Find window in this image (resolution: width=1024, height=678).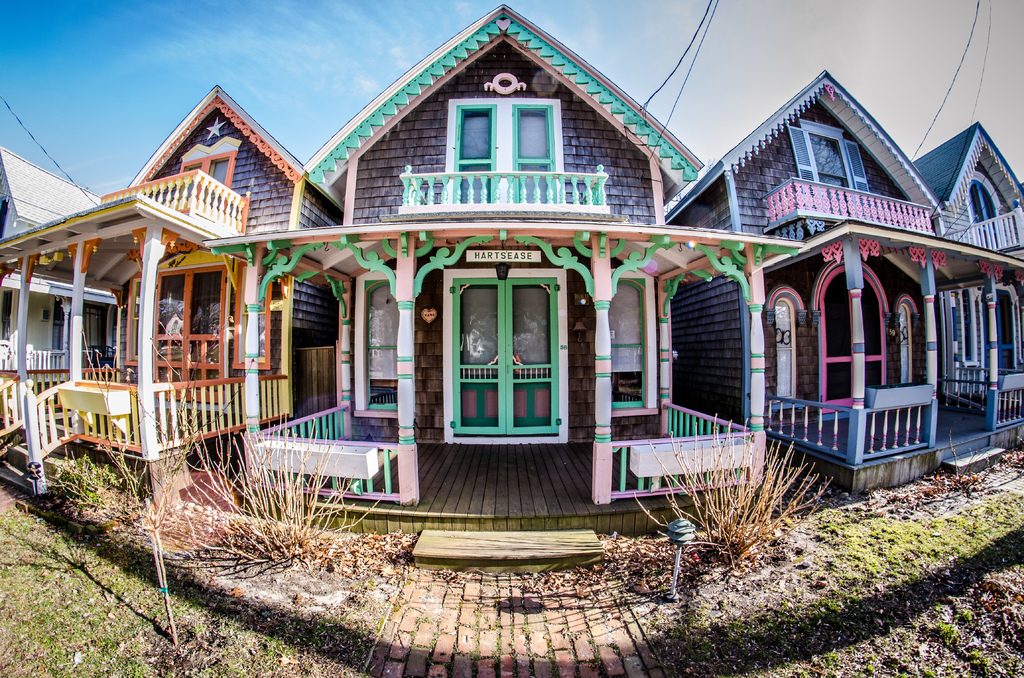
rect(456, 101, 496, 198).
